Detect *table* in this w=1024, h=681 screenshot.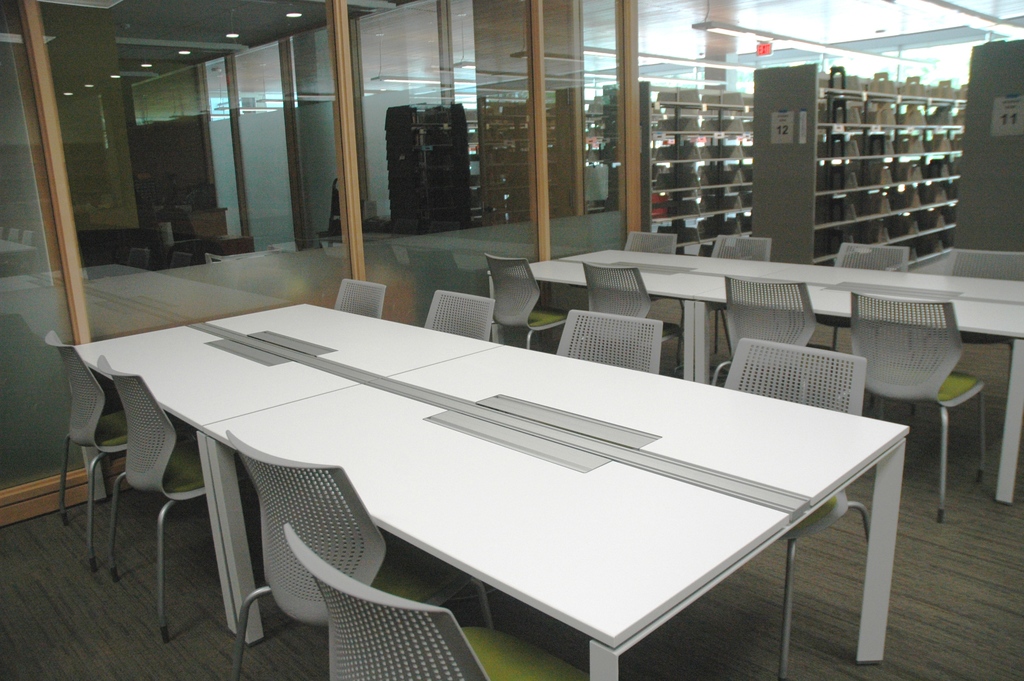
Detection: bbox(486, 247, 1023, 502).
